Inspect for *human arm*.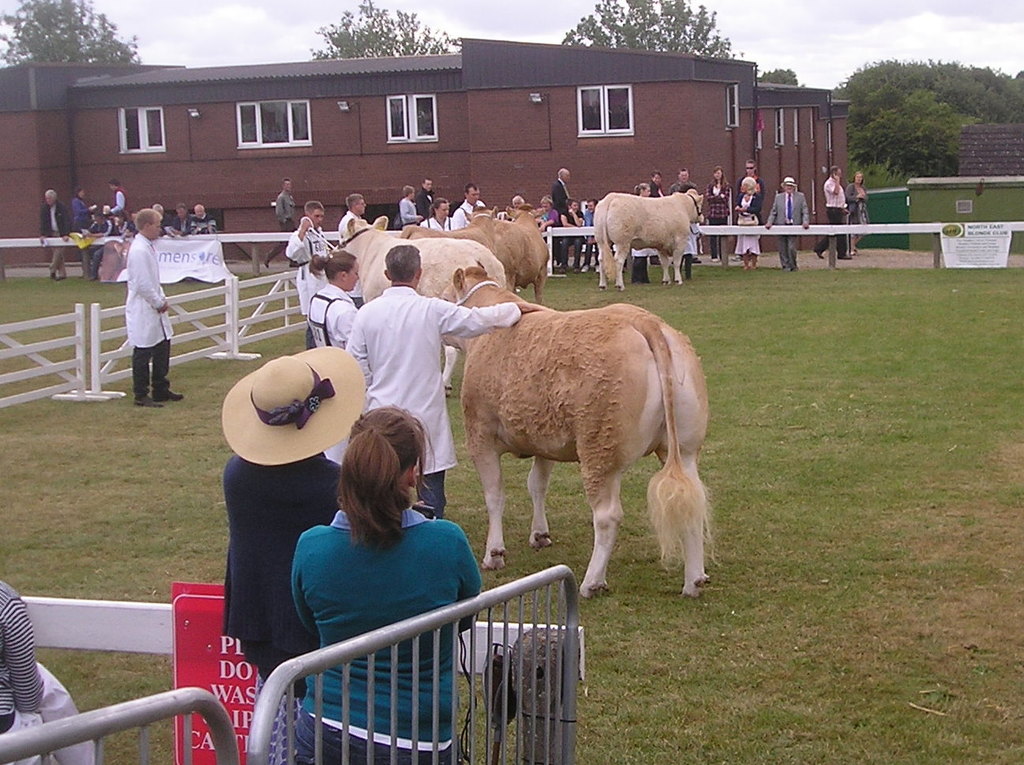
Inspection: pyautogui.locateOnScreen(800, 196, 806, 229).
